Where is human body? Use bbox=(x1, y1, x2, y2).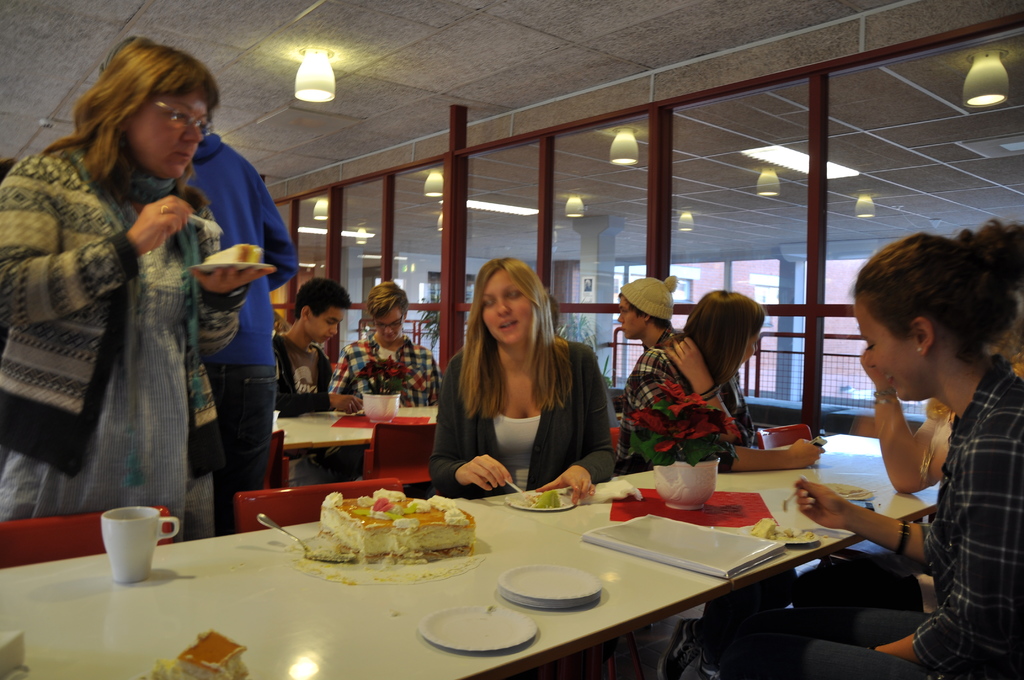
bbox=(181, 139, 300, 534).
